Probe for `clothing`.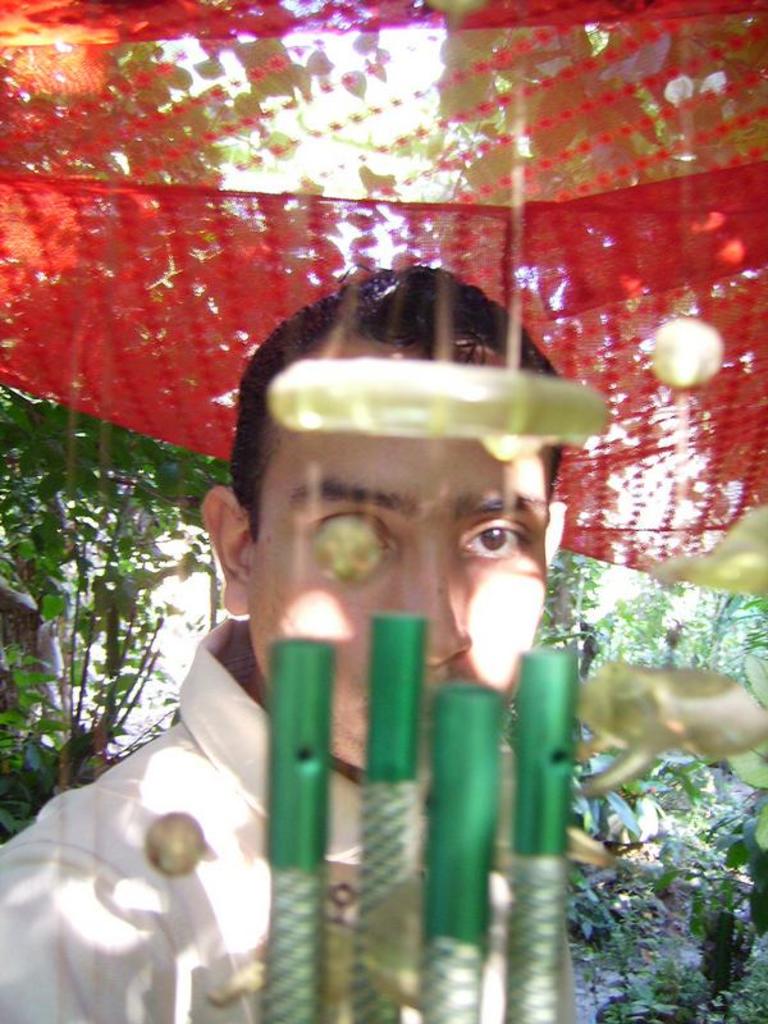
Probe result: (0,621,515,1023).
